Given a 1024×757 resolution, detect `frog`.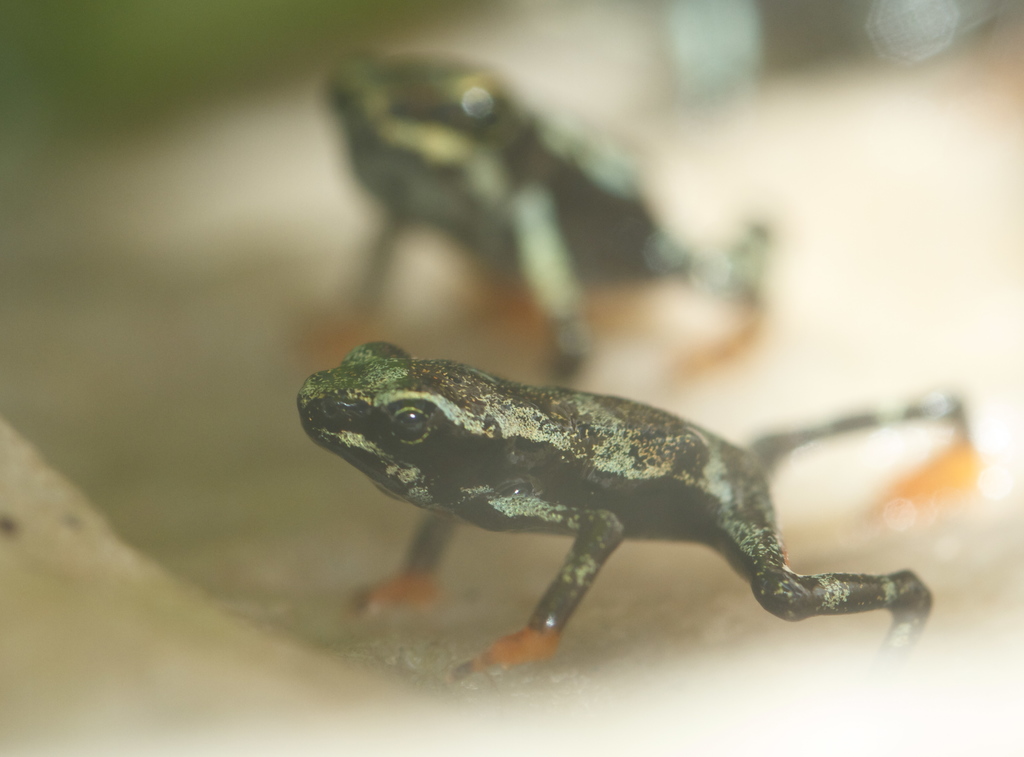
(295,337,986,681).
